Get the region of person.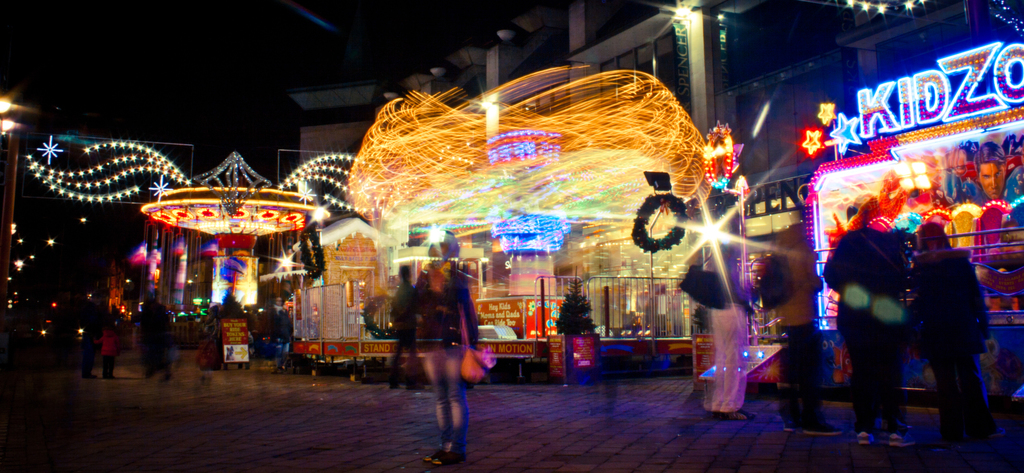
pyautogui.locateOnScreen(757, 224, 840, 433).
